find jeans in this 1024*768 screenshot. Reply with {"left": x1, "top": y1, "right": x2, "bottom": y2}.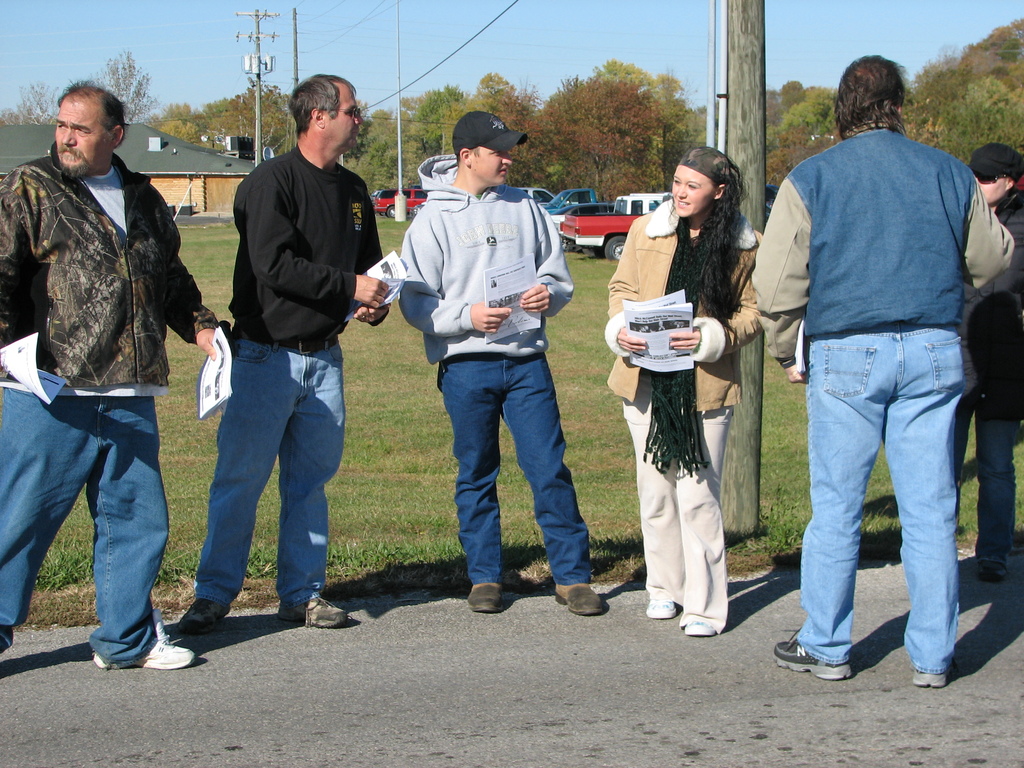
{"left": 438, "top": 355, "right": 593, "bottom": 585}.
